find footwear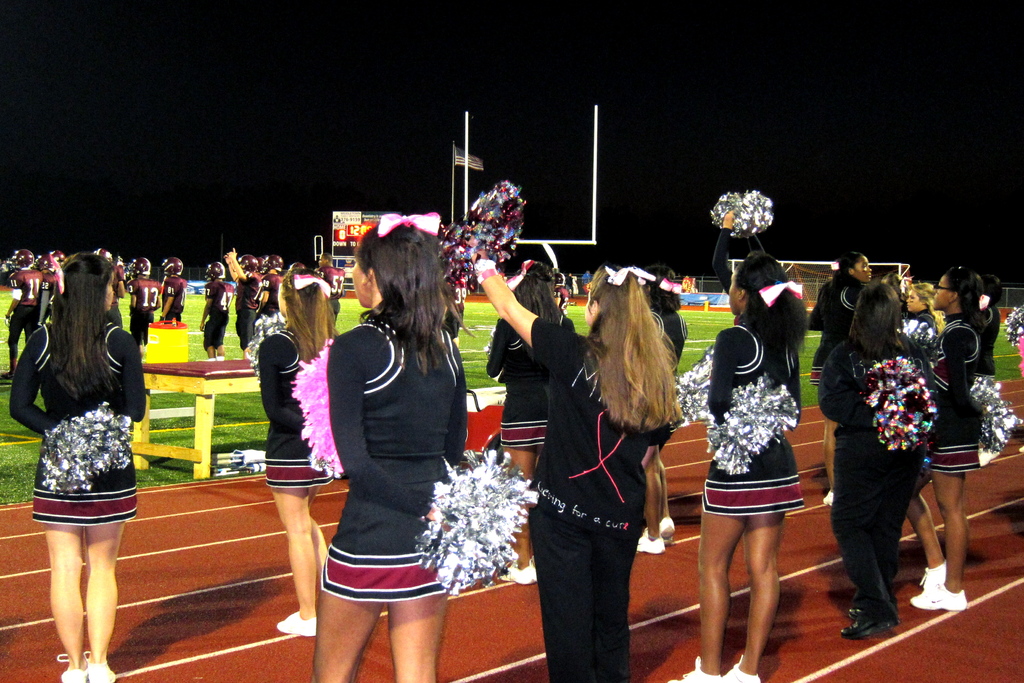
rect(506, 556, 538, 584)
